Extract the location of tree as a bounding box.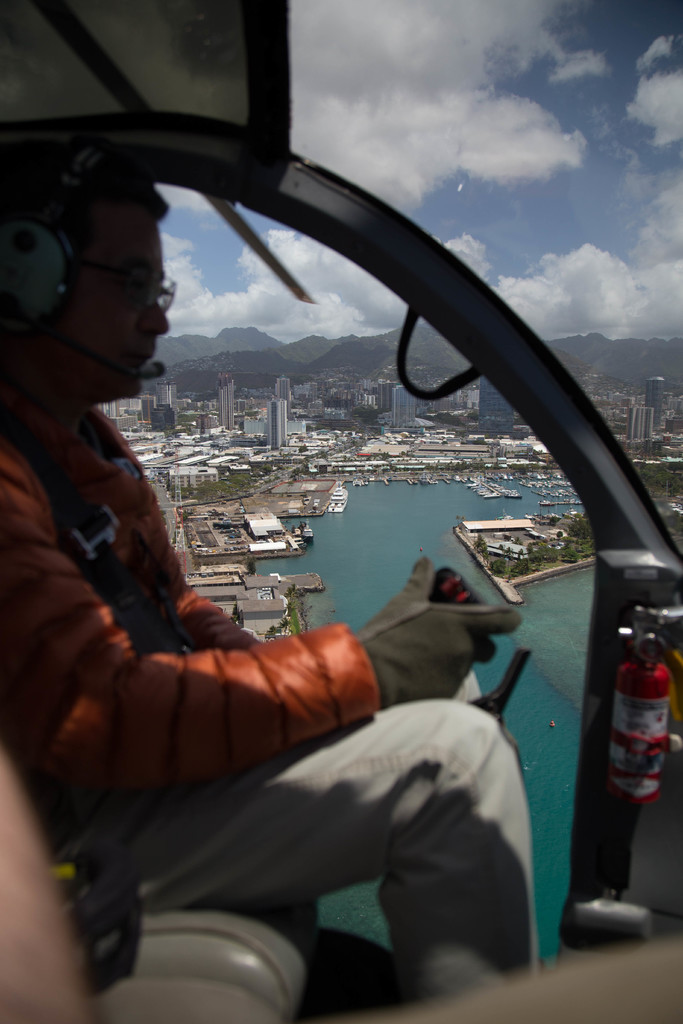
(left=486, top=554, right=508, bottom=579).
